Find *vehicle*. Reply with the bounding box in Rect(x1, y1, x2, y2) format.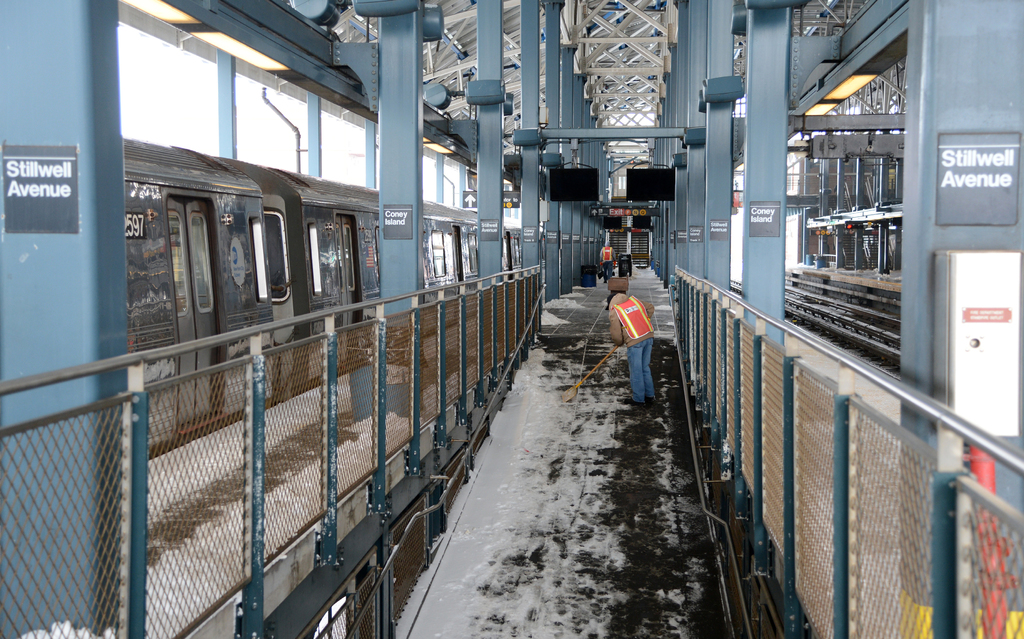
Rect(124, 135, 524, 464).
